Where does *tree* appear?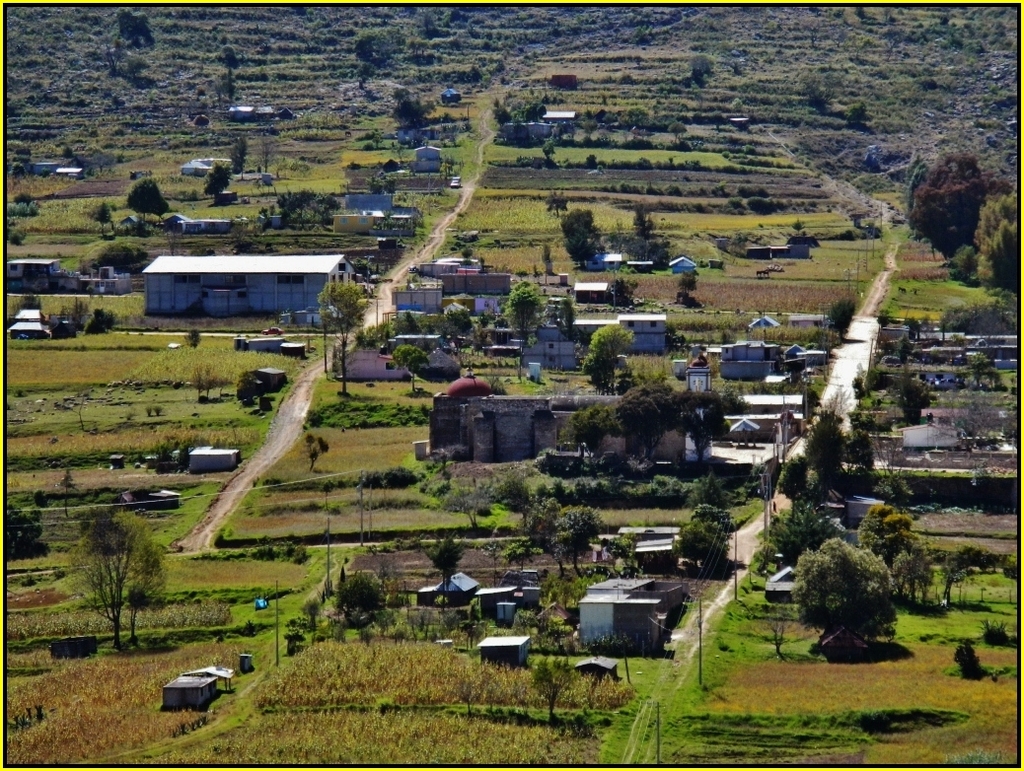
Appears at rect(773, 443, 809, 507).
